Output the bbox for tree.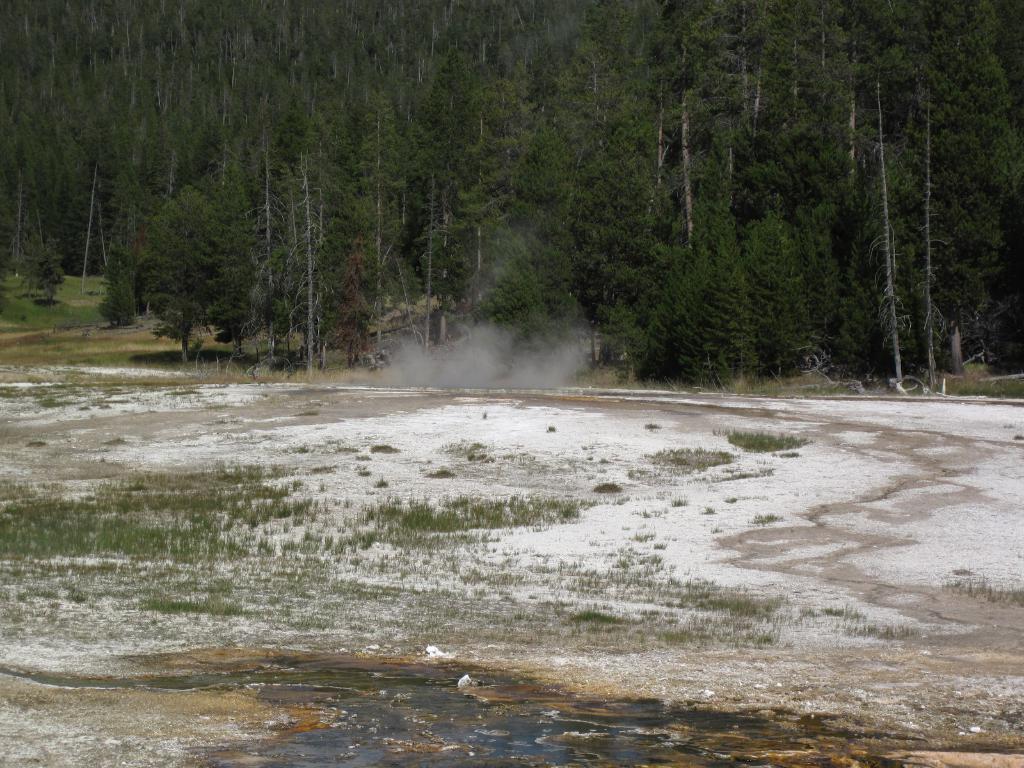
Rect(332, 258, 382, 365).
